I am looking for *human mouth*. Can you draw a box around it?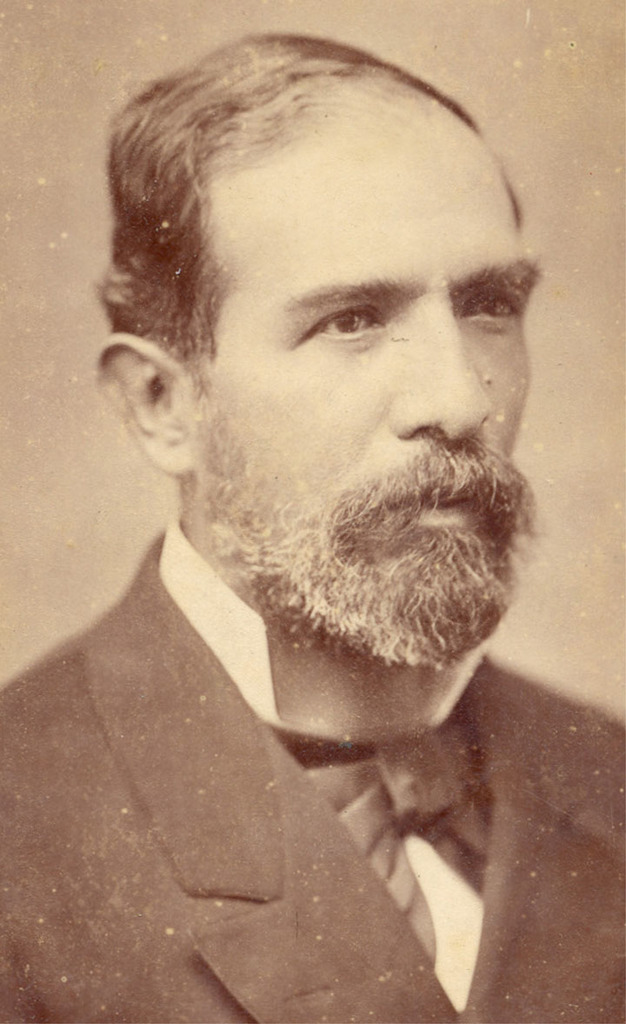
Sure, the bounding box is (400,474,478,527).
